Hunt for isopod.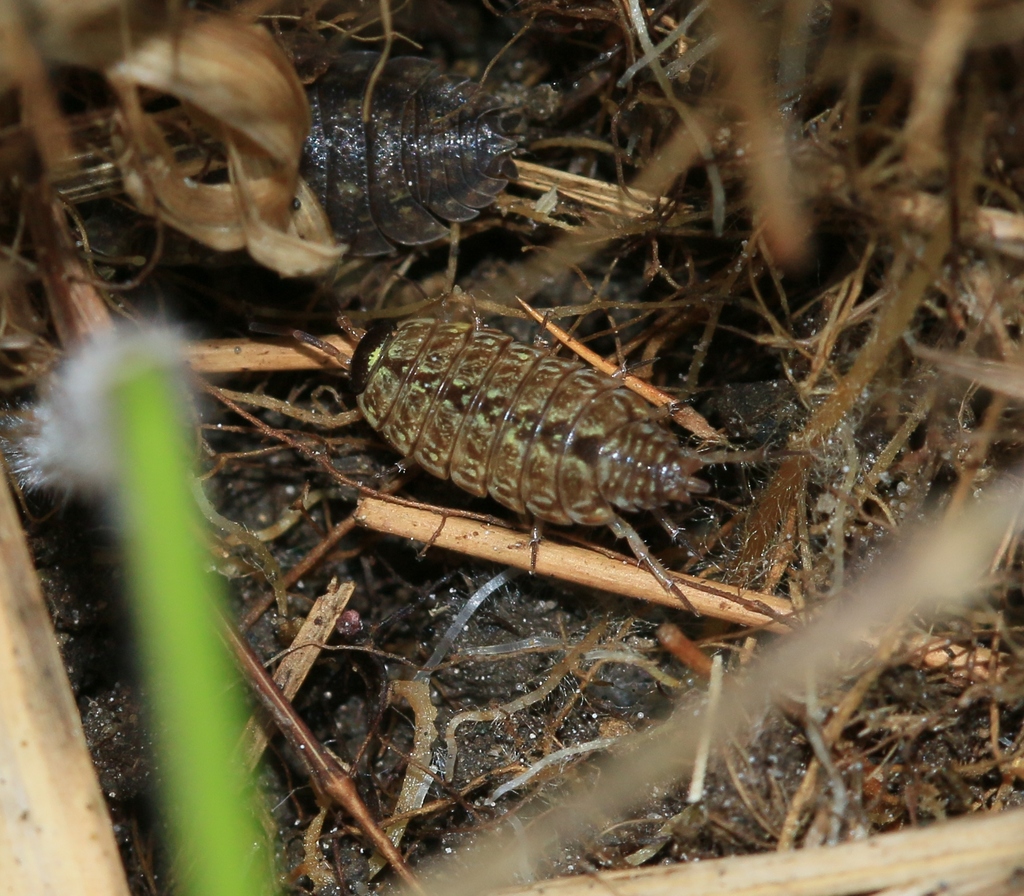
Hunted down at box=[290, 287, 781, 591].
